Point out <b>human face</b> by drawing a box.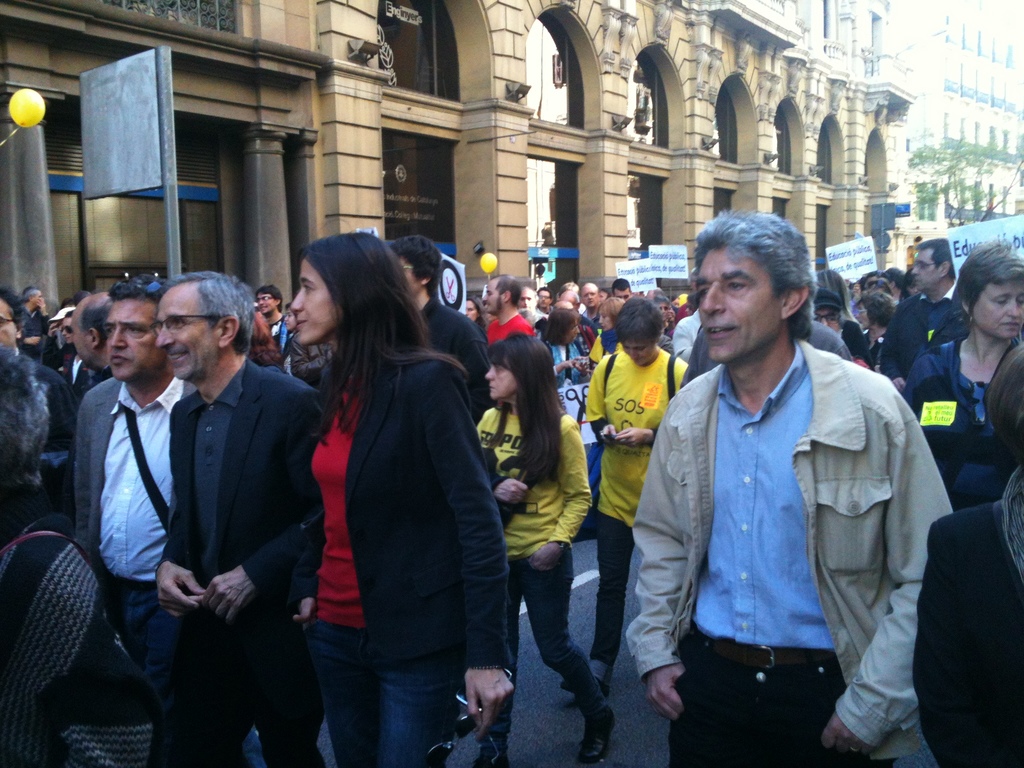
detection(693, 252, 782, 360).
